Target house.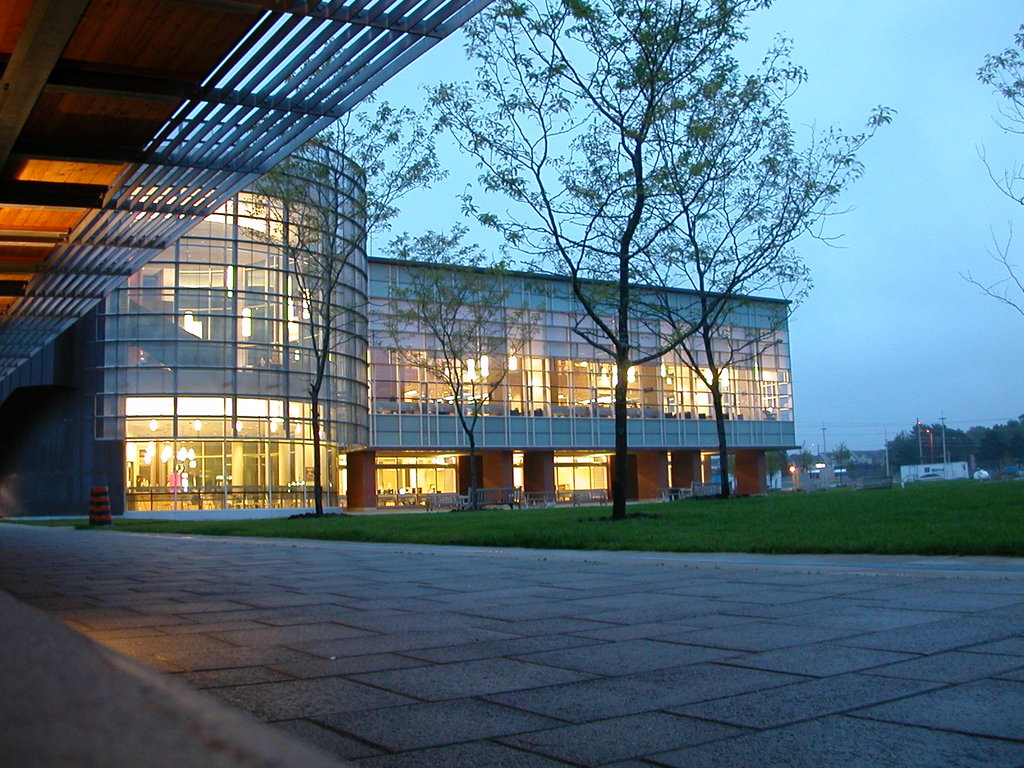
Target region: (31, 146, 786, 515).
